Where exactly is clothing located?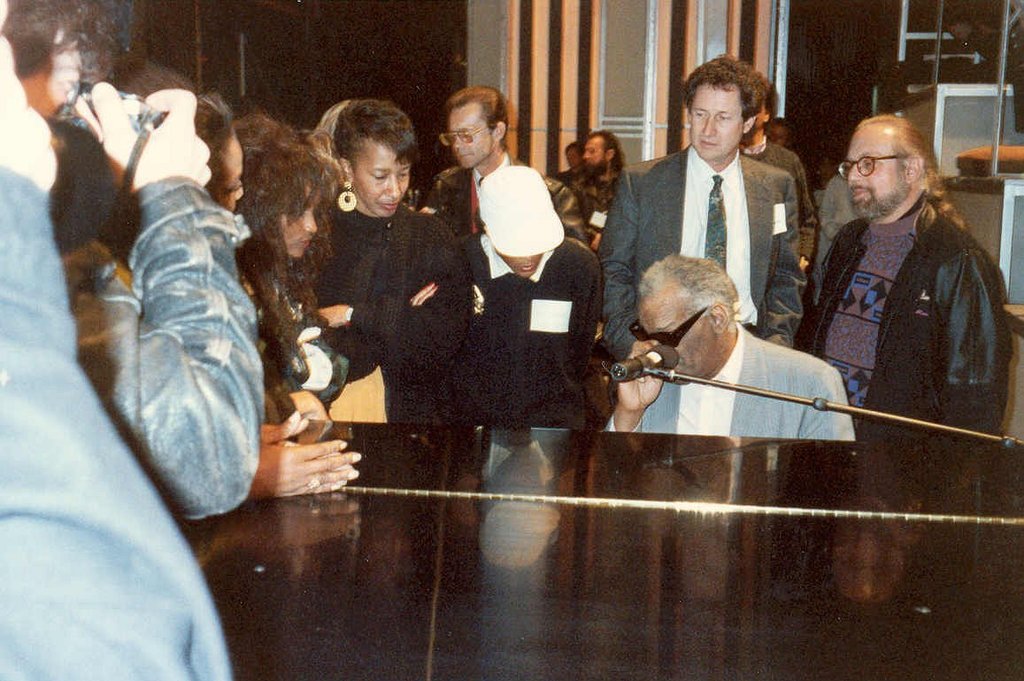
Its bounding box is (left=462, top=228, right=608, bottom=432).
